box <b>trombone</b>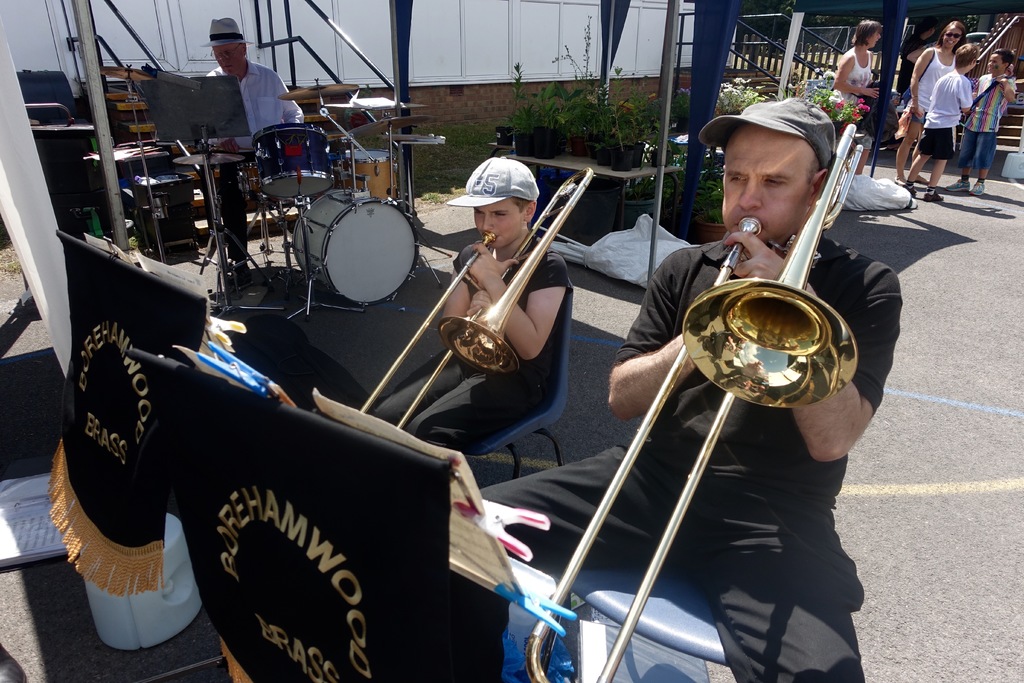
box=[359, 162, 598, 426]
